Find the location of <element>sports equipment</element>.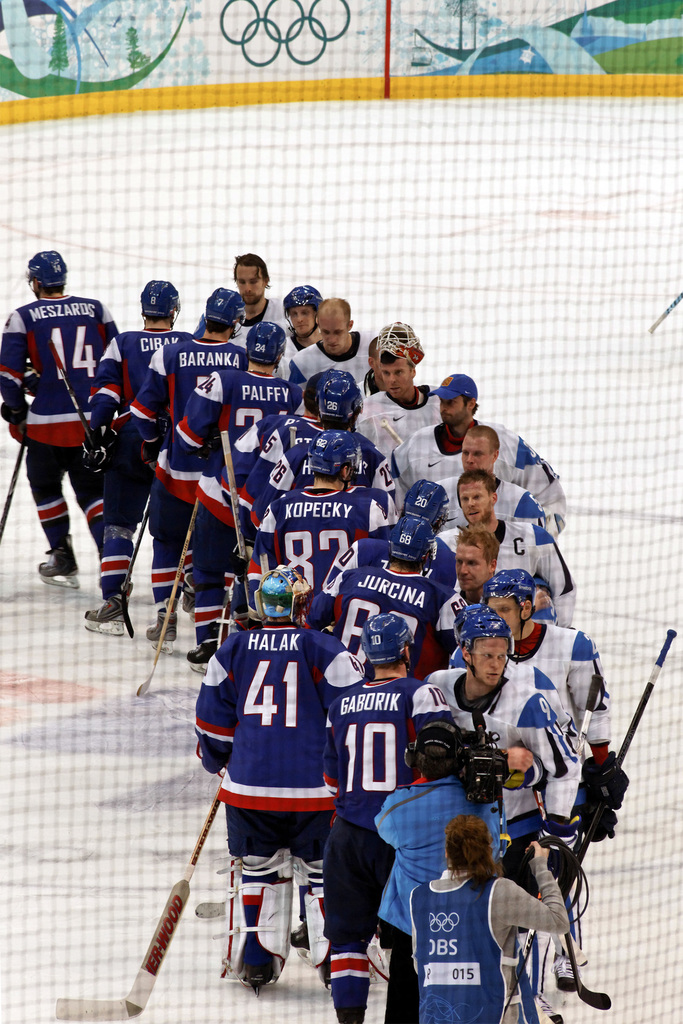
Location: 359/608/415/669.
